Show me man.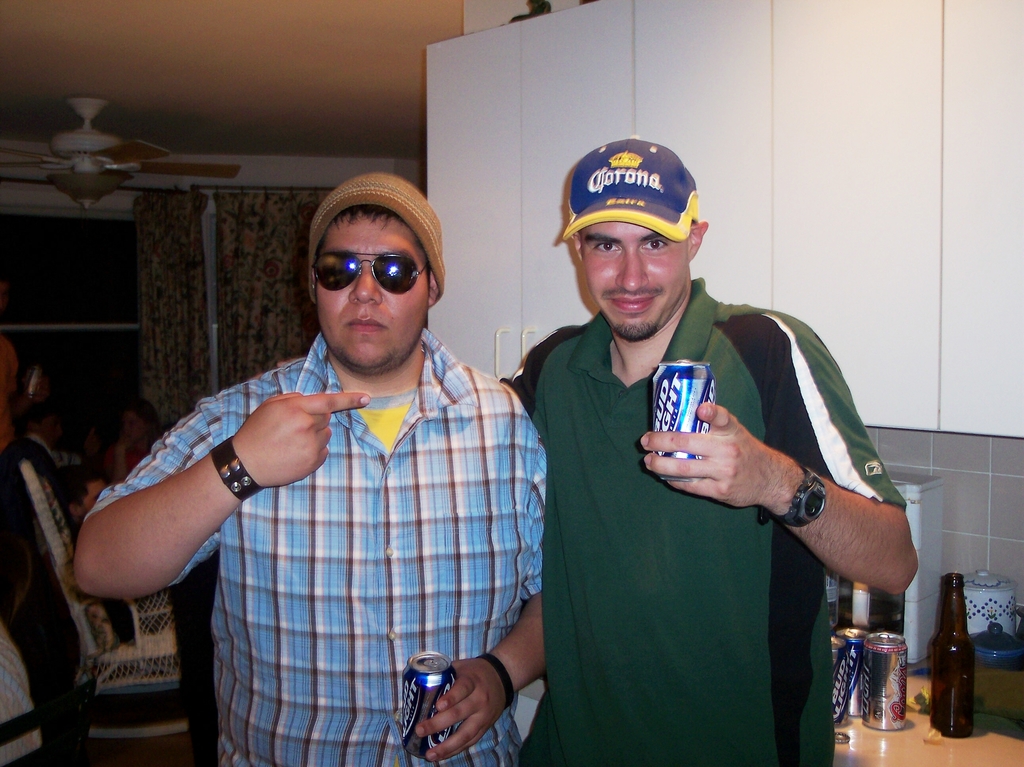
man is here: 489 125 893 766.
